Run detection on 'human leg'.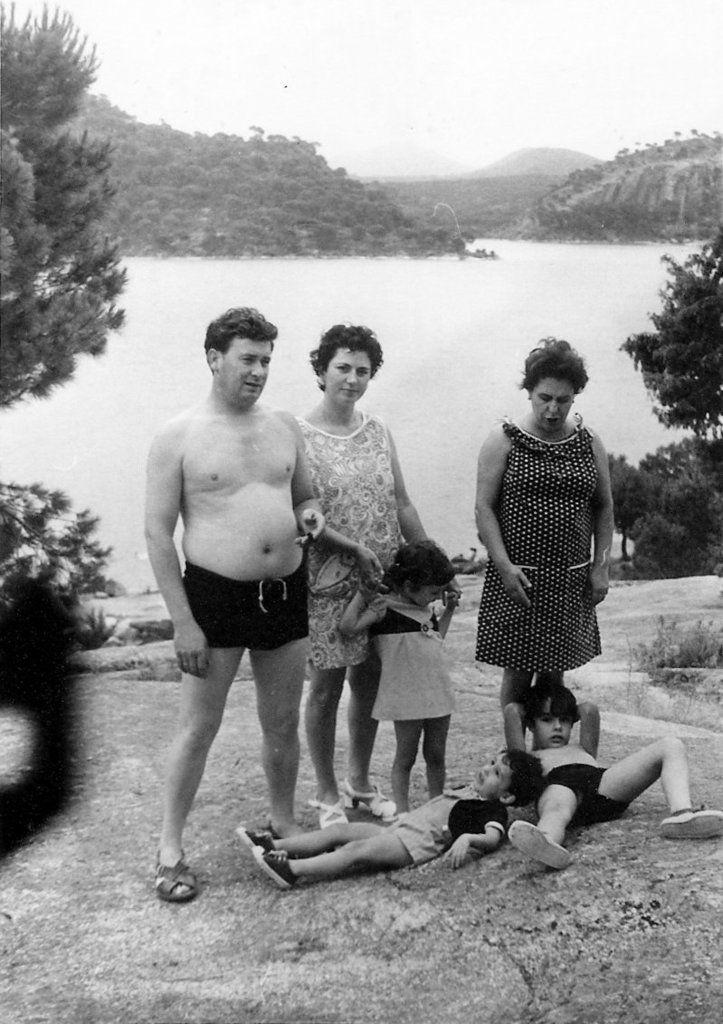
Result: rect(159, 563, 254, 903).
